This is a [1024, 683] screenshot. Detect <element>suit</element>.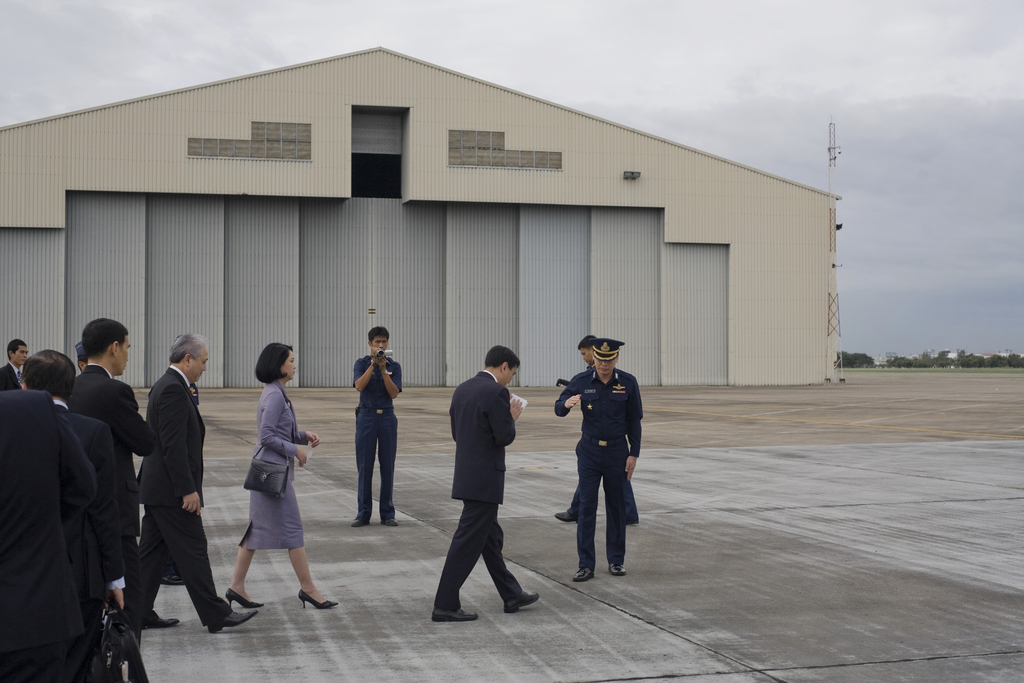
[45,393,124,682].
